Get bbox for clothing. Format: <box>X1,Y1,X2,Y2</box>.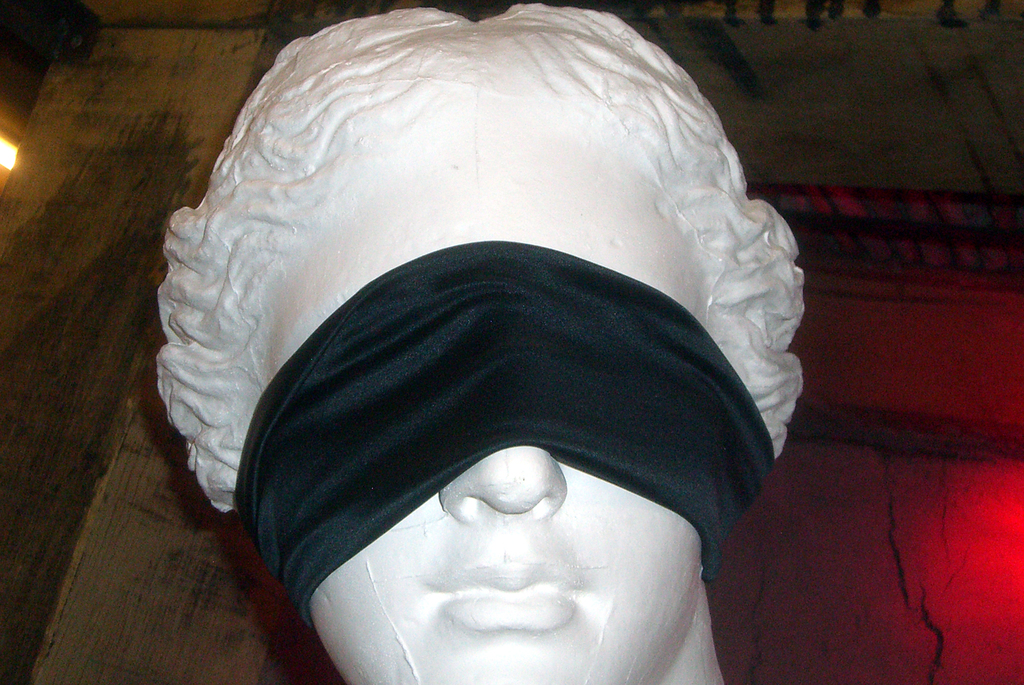
<box>198,398,833,645</box>.
